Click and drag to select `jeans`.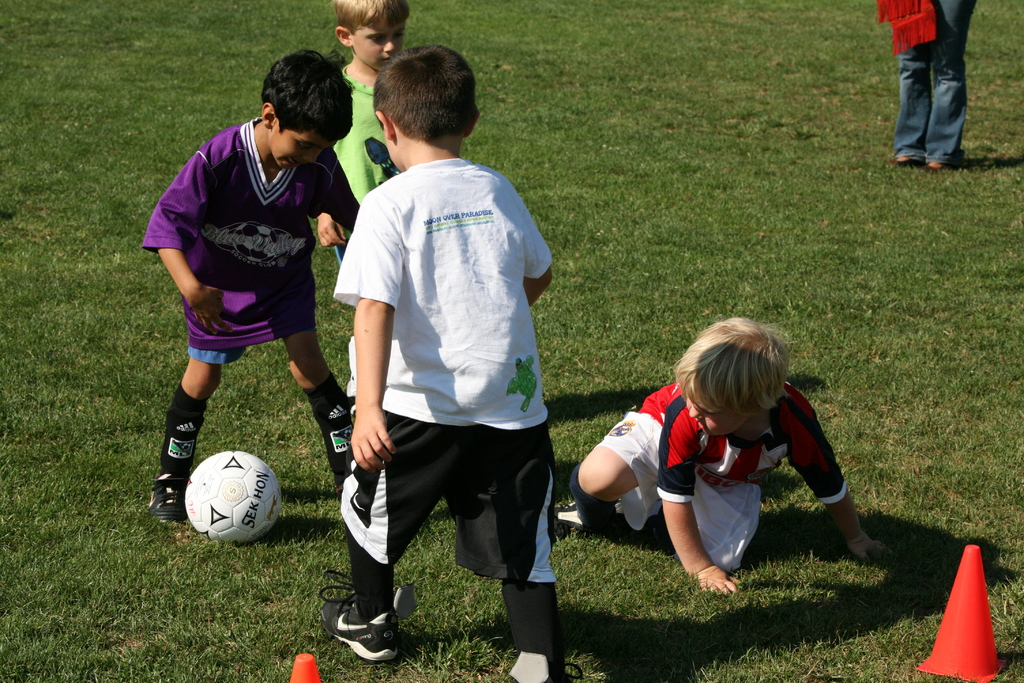
Selection: rect(902, 22, 982, 171).
